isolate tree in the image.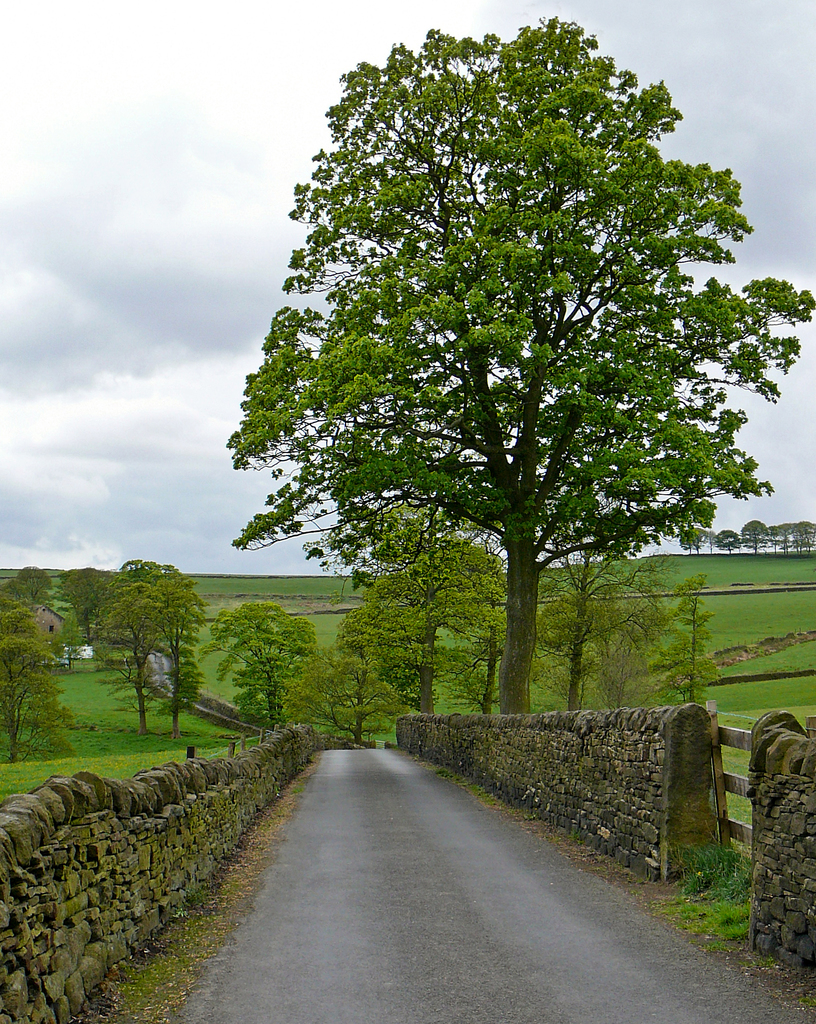
Isolated region: box=[228, 0, 760, 763].
